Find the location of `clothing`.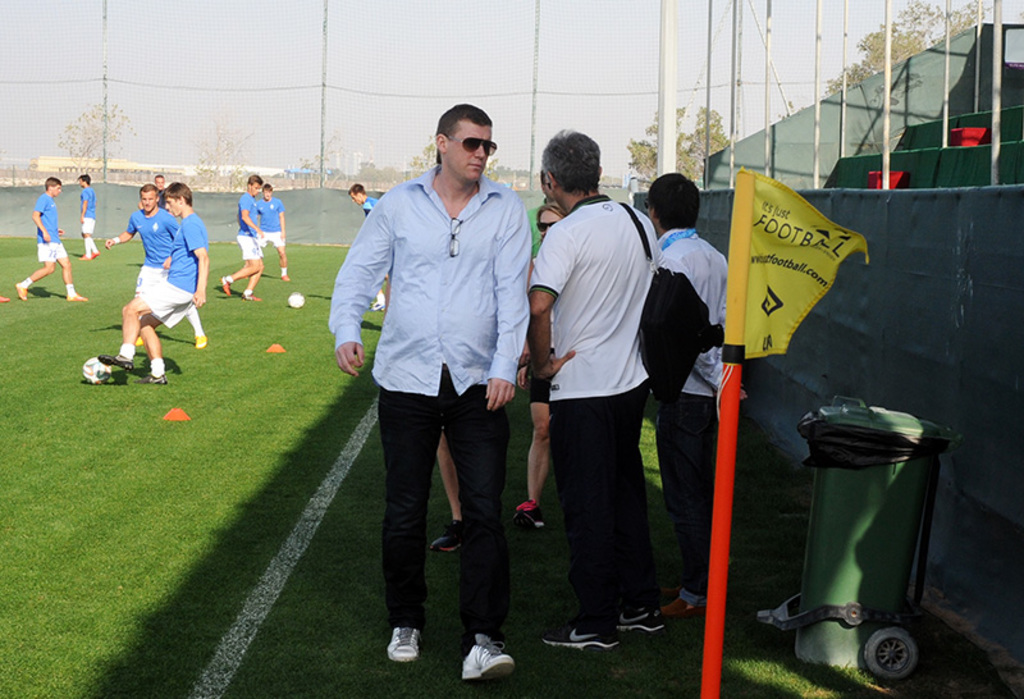
Location: (134, 210, 210, 332).
